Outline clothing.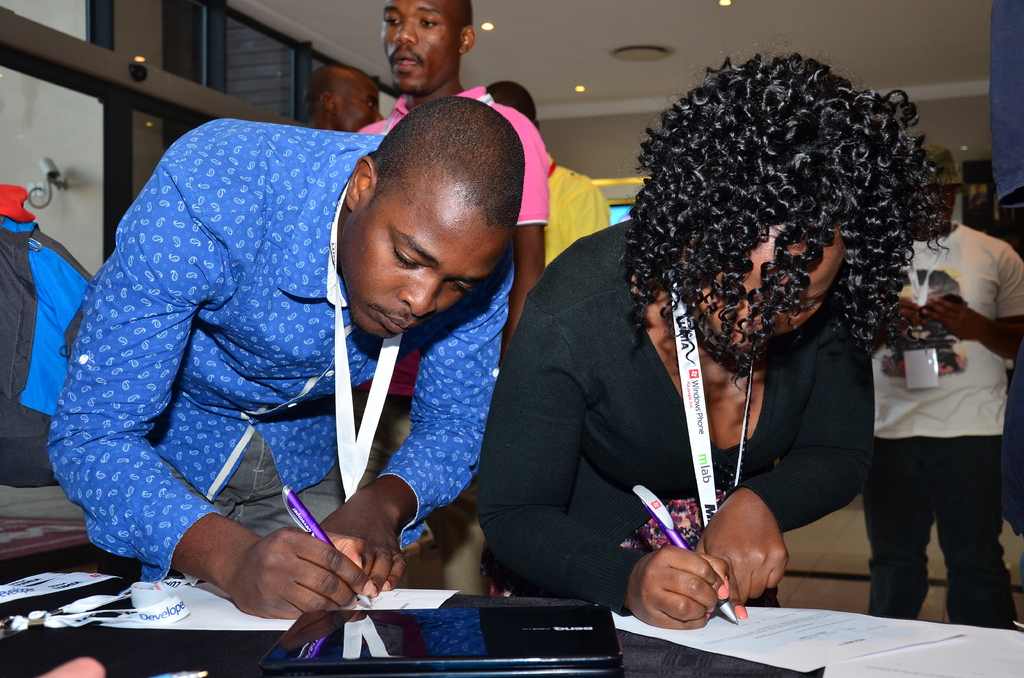
Outline: box=[861, 220, 1023, 631].
